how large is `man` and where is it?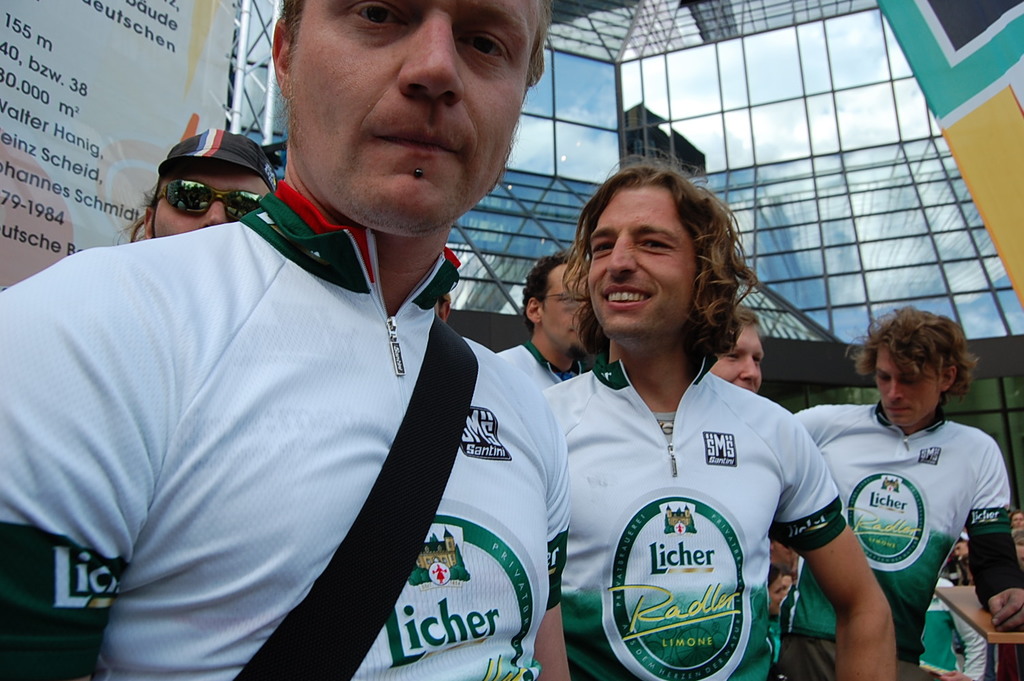
Bounding box: <box>790,303,1023,680</box>.
